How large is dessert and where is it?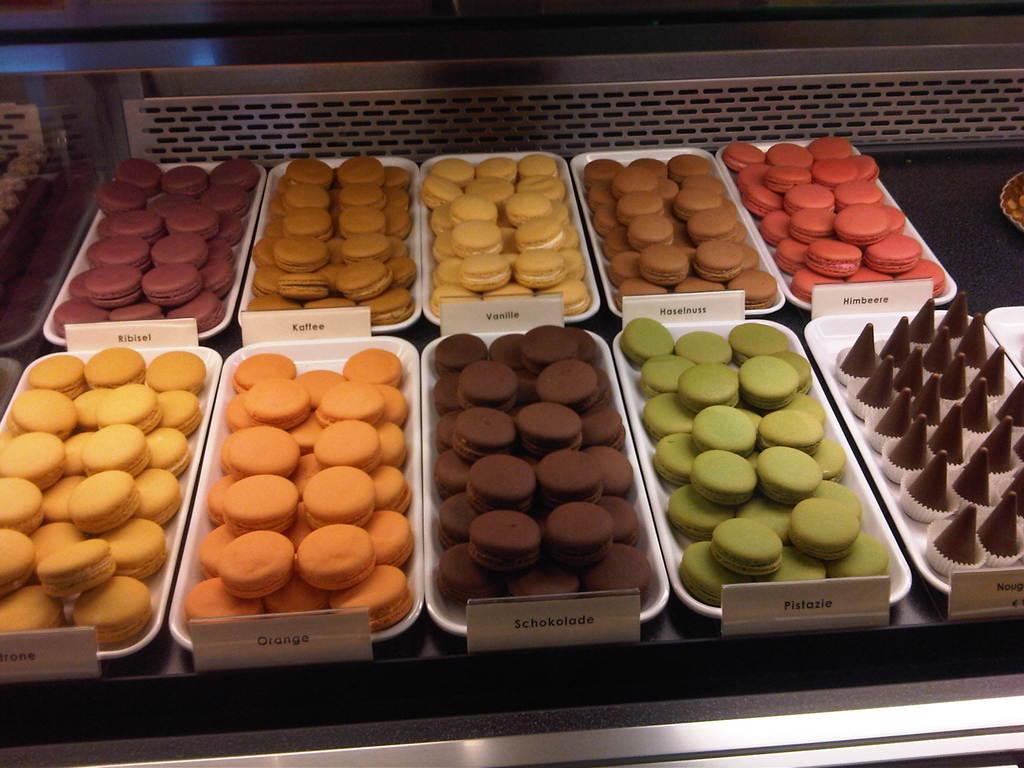
Bounding box: <box>647,357,678,389</box>.
